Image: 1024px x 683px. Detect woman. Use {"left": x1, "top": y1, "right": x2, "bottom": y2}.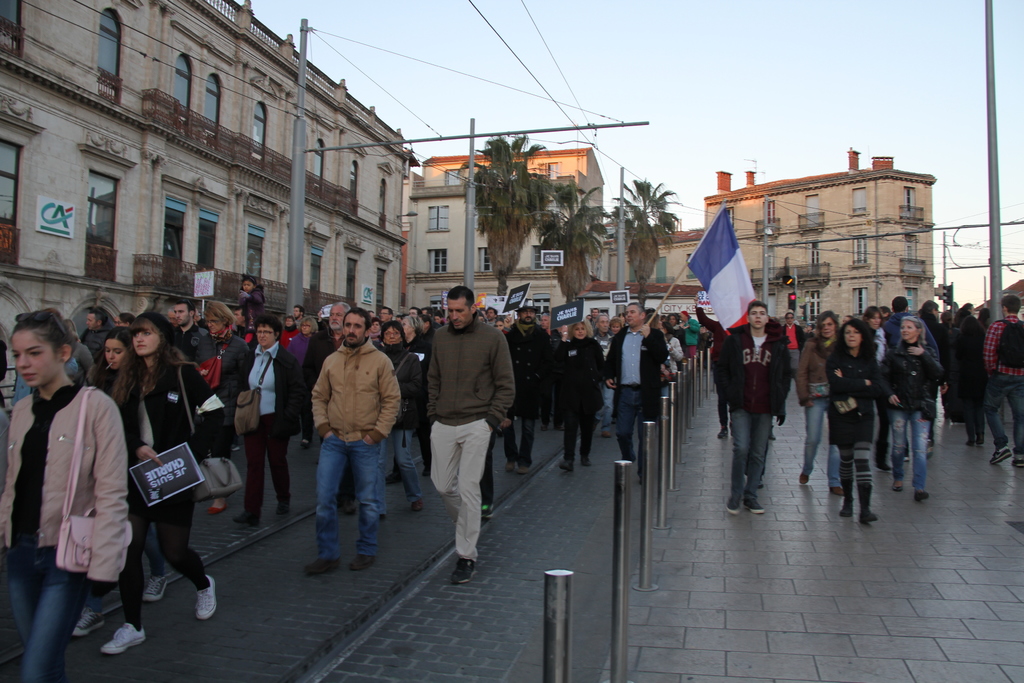
{"left": 792, "top": 308, "right": 843, "bottom": 504}.
